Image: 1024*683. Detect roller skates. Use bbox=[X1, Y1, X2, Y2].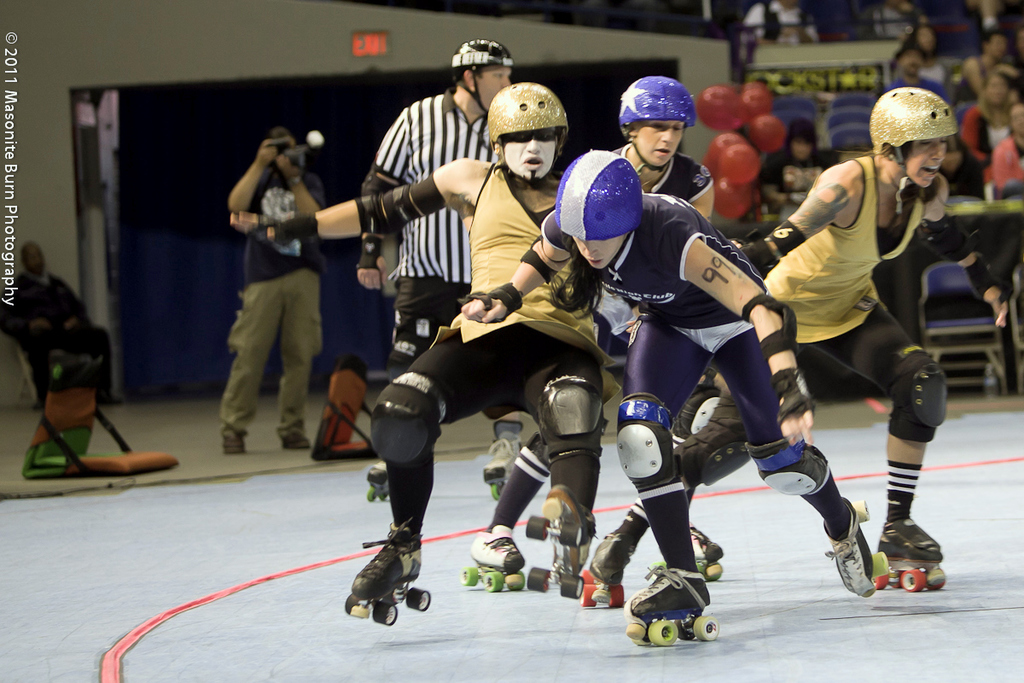
bbox=[579, 528, 638, 607].
